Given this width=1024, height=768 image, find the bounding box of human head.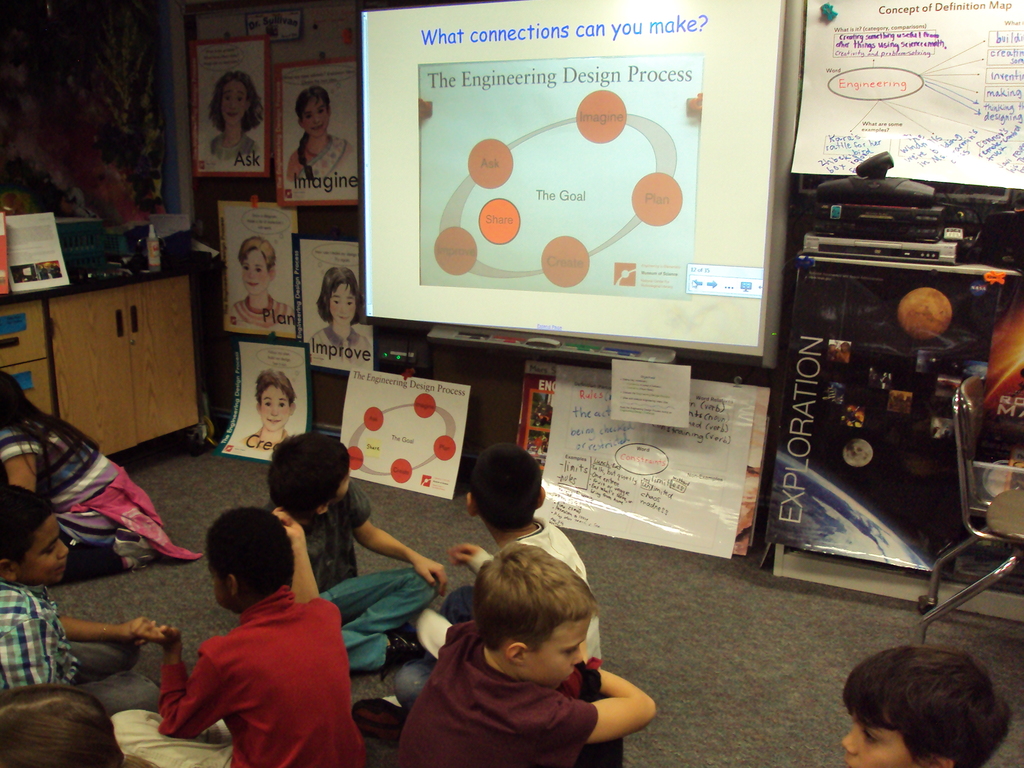
264:431:350:522.
